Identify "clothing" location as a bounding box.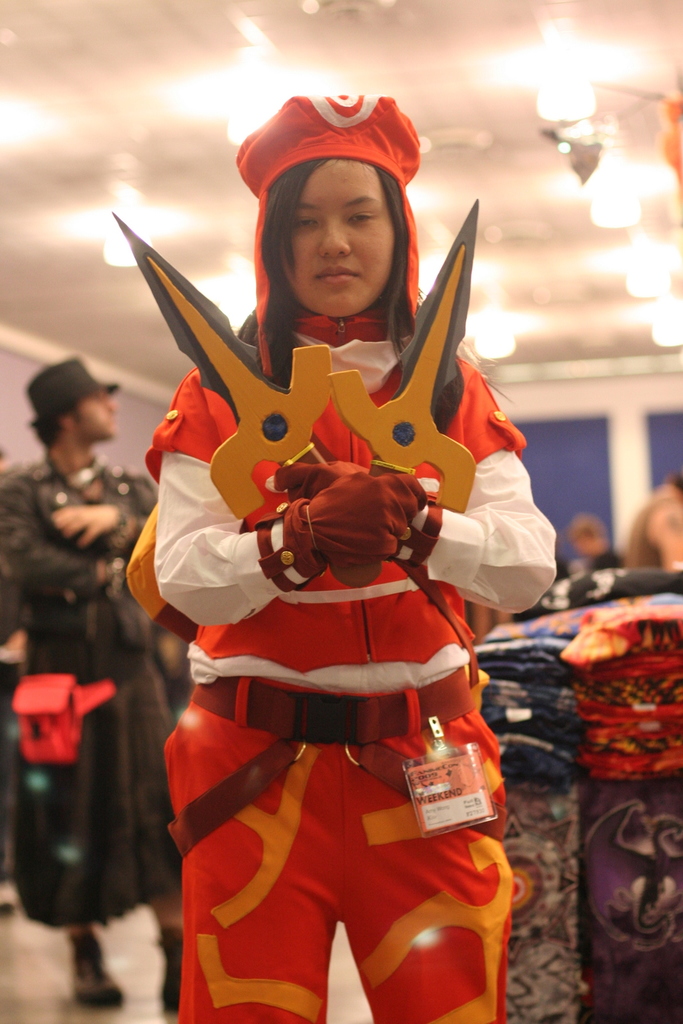
[583,543,625,575].
